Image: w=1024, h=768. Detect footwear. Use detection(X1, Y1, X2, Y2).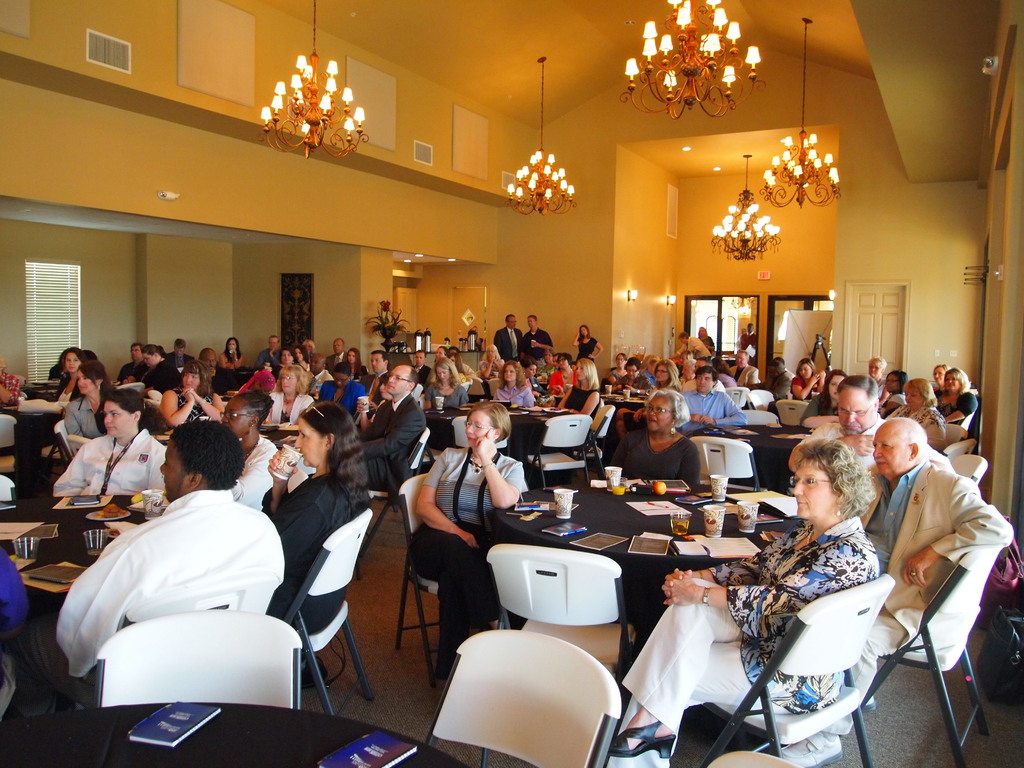
detection(439, 655, 466, 688).
